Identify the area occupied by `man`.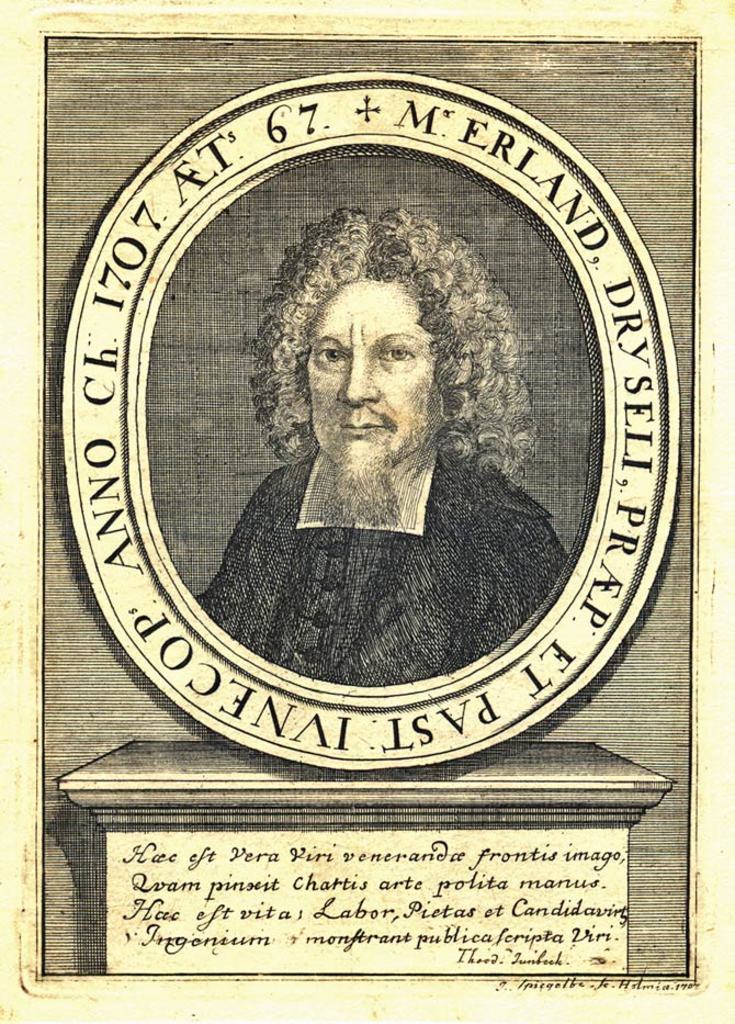
Area: (199,201,576,684).
